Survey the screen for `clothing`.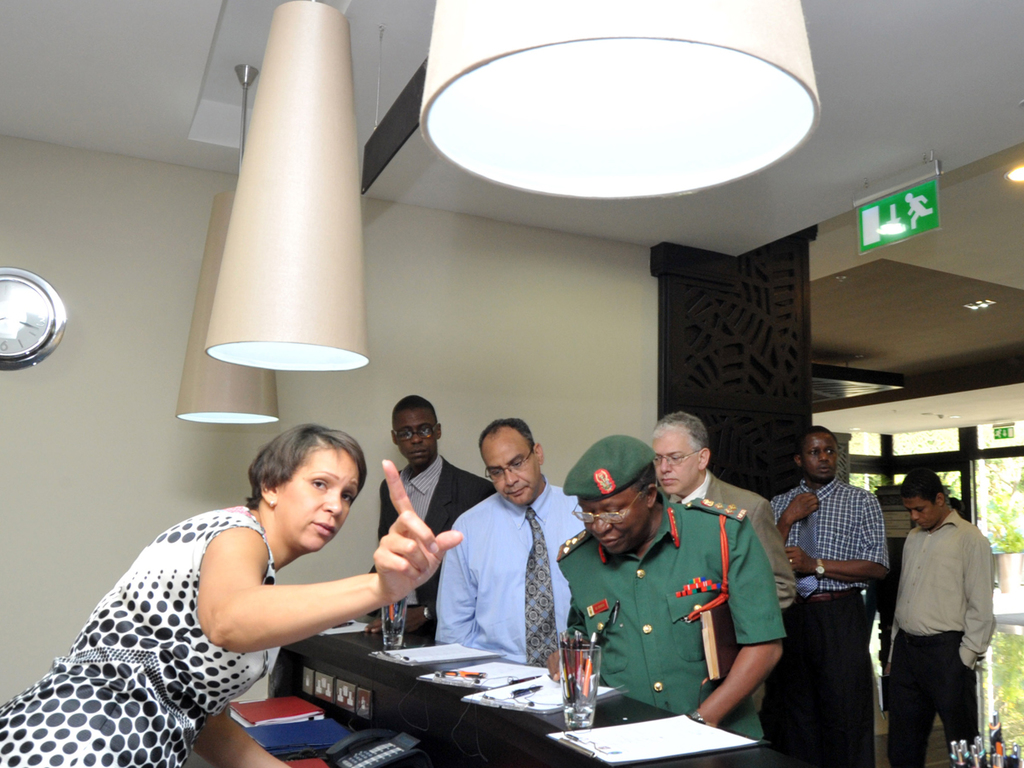
Survey found: x1=769, y1=479, x2=887, y2=767.
